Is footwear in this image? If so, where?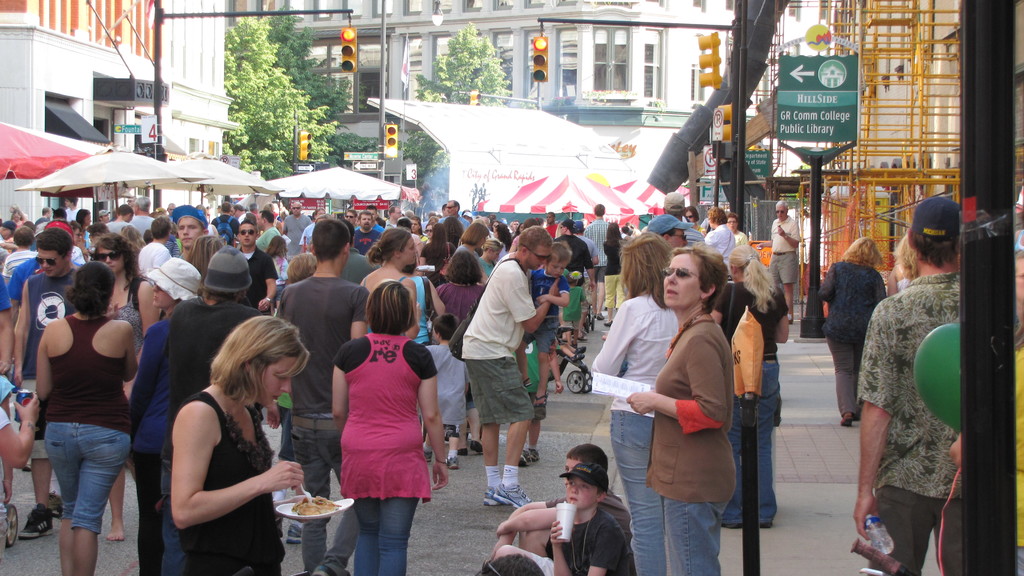
Yes, at box(483, 481, 509, 507).
